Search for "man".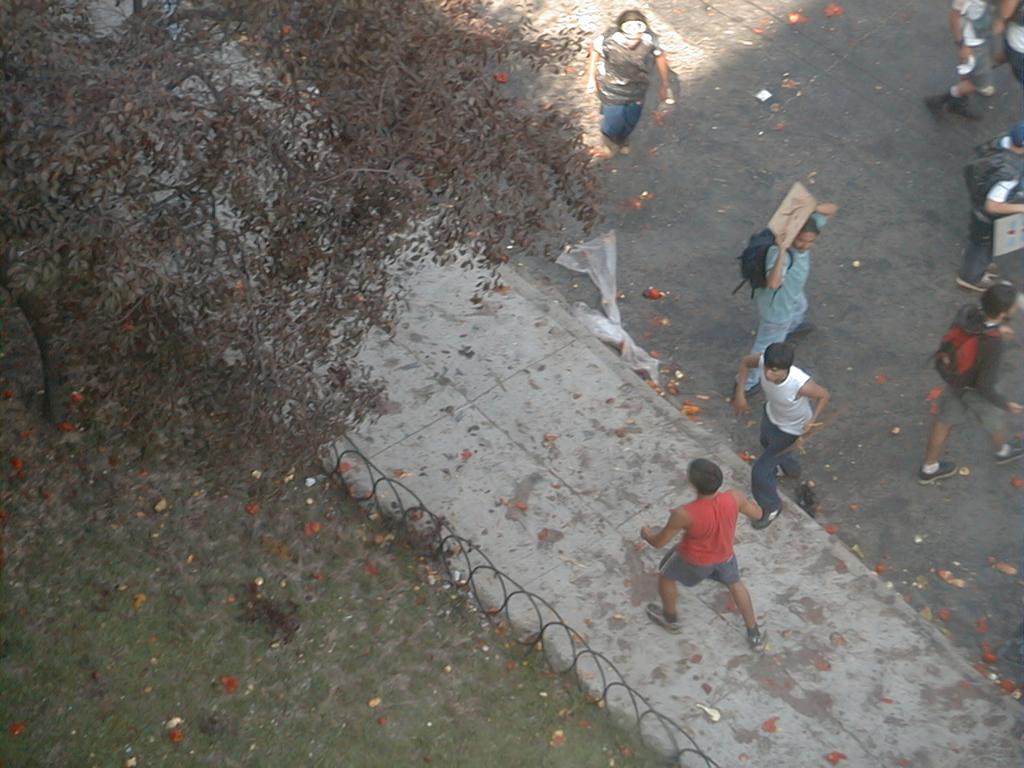
Found at [x1=955, y1=125, x2=1023, y2=290].
